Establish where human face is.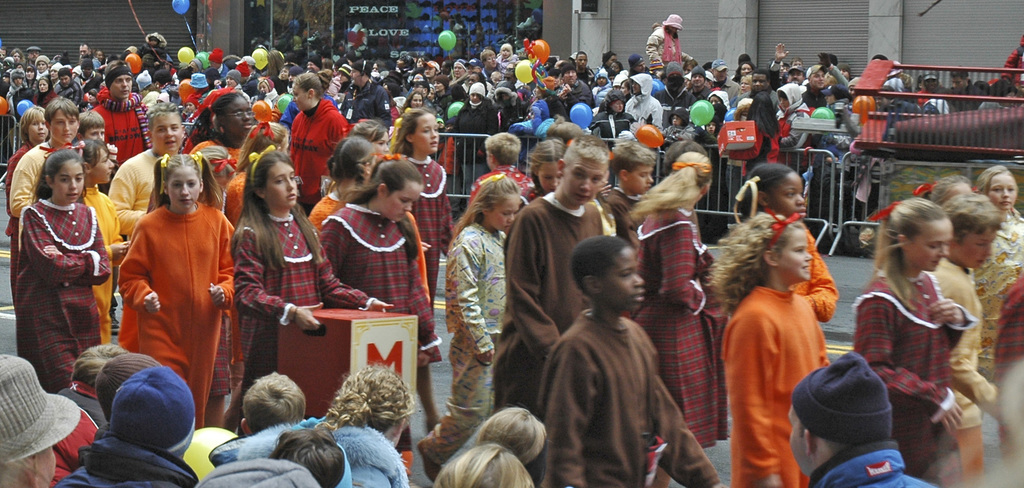
Established at BBox(713, 68, 726, 81).
